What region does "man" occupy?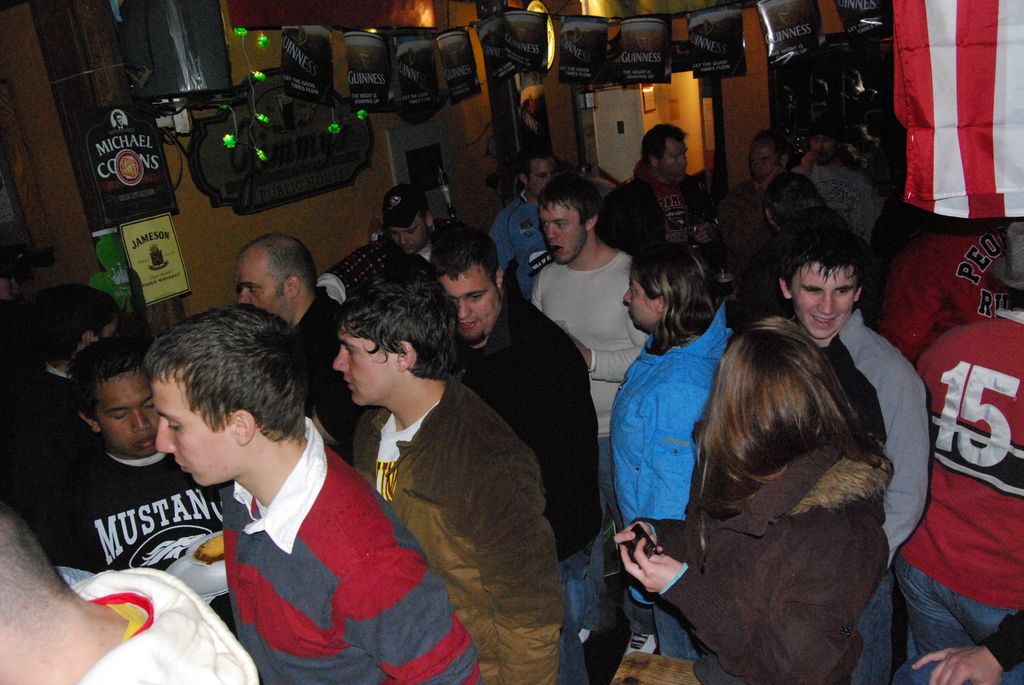
box(237, 229, 373, 466).
